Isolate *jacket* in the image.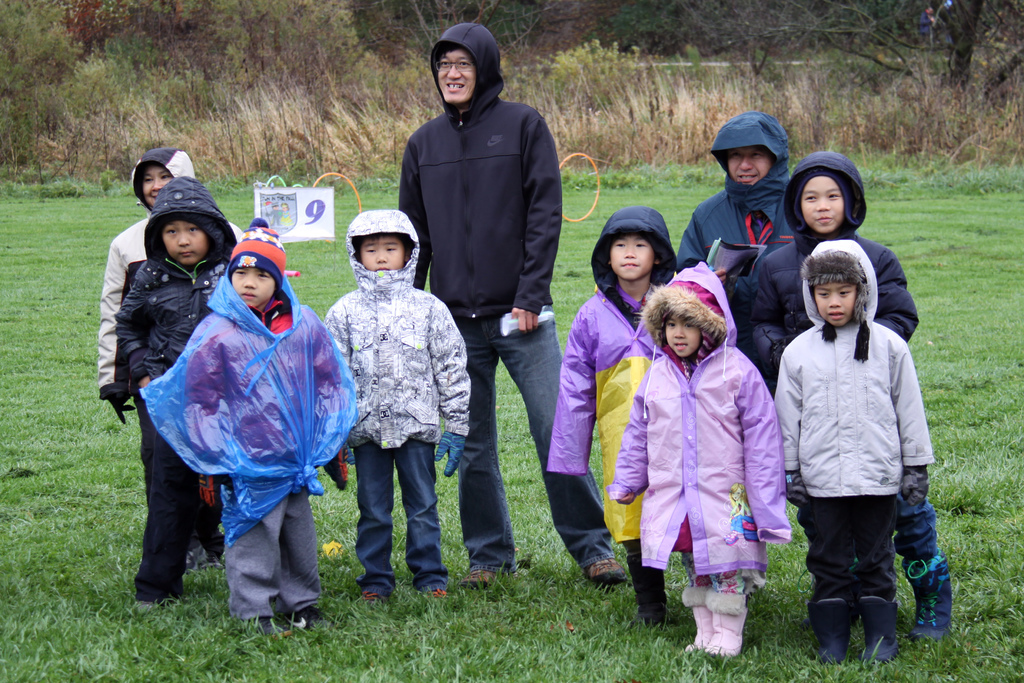
Isolated region: pyautogui.locateOnScreen(173, 304, 348, 504).
